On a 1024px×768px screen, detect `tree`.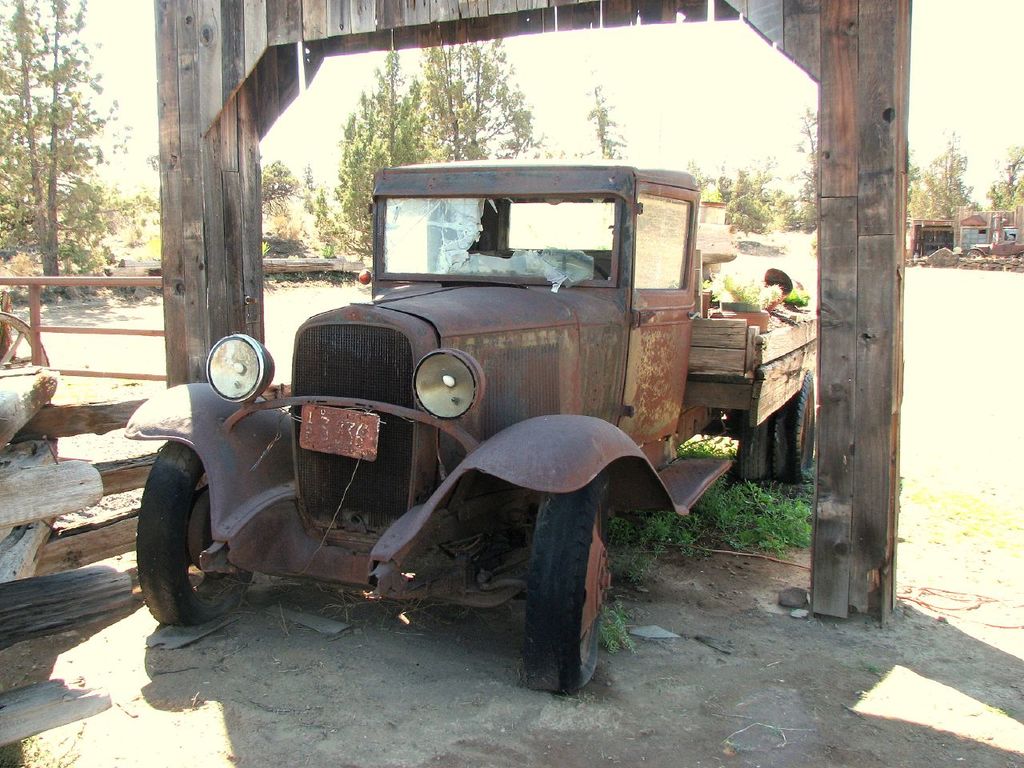
region(4, 19, 120, 282).
